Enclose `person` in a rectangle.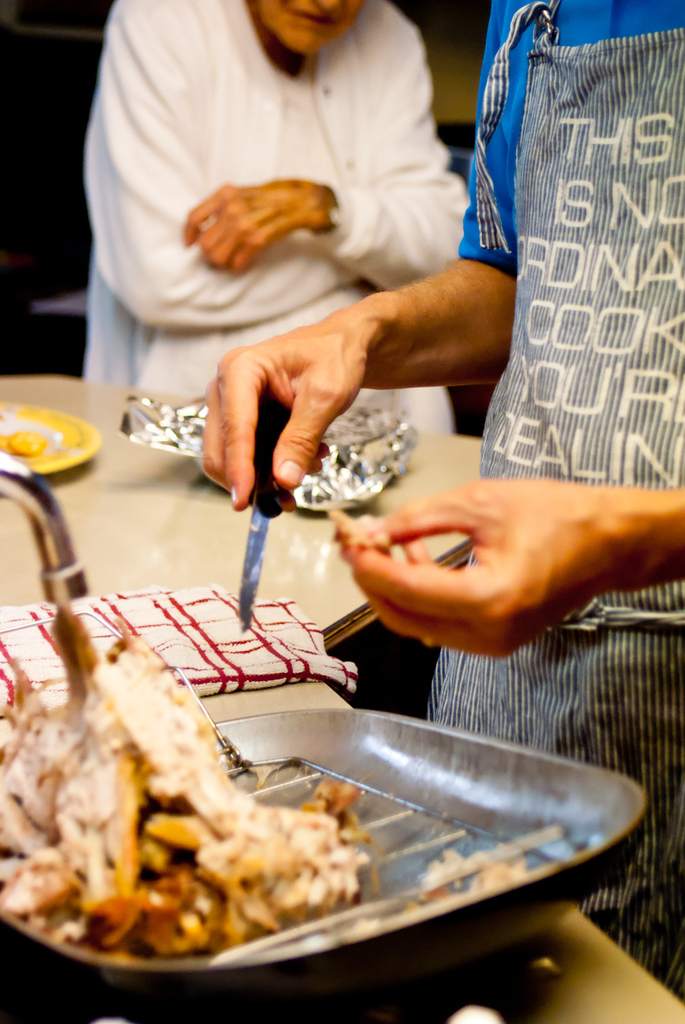
select_region(189, 0, 684, 997).
